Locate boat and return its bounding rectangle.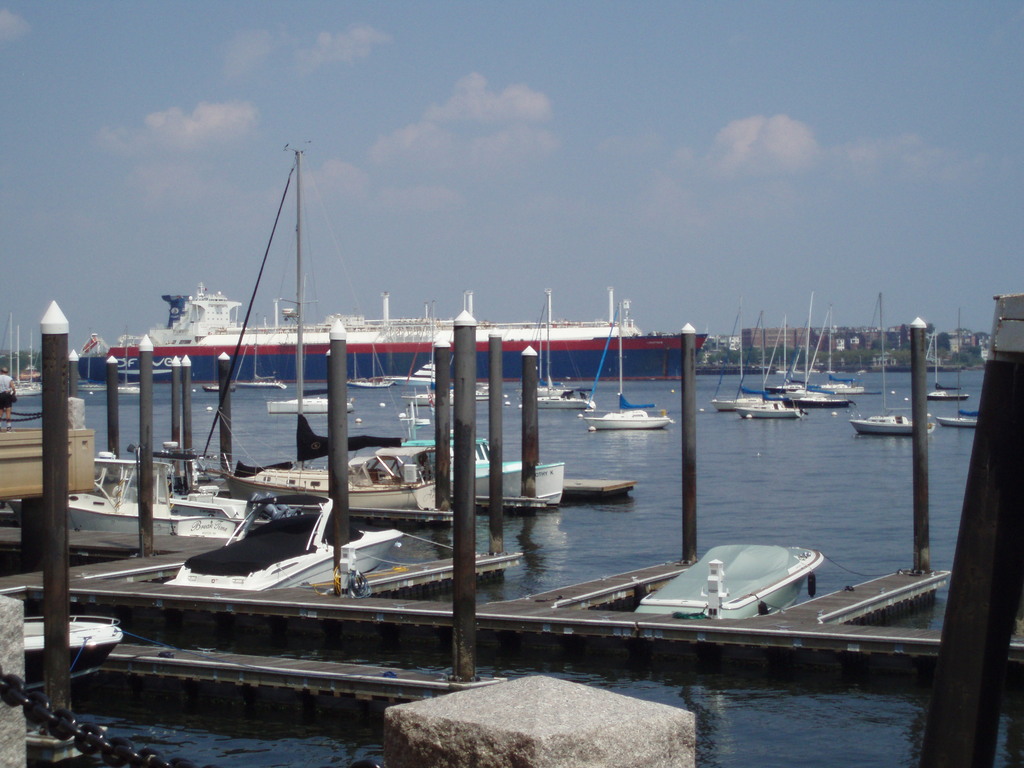
(x1=21, y1=606, x2=135, y2=685).
